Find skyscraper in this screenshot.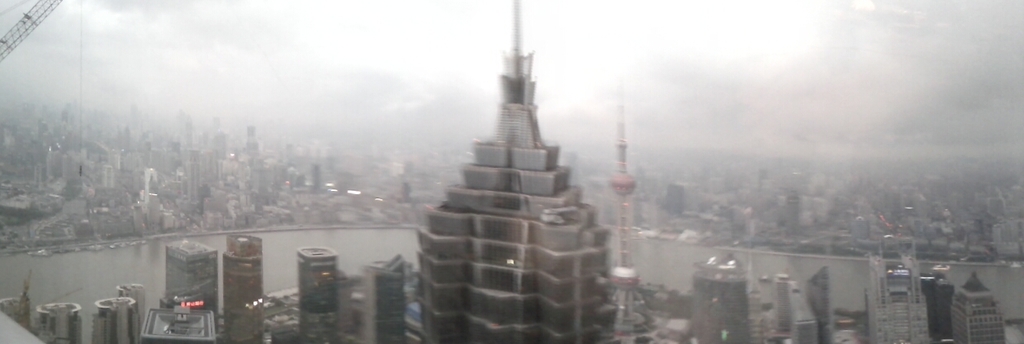
The bounding box for skyscraper is 159 230 225 343.
